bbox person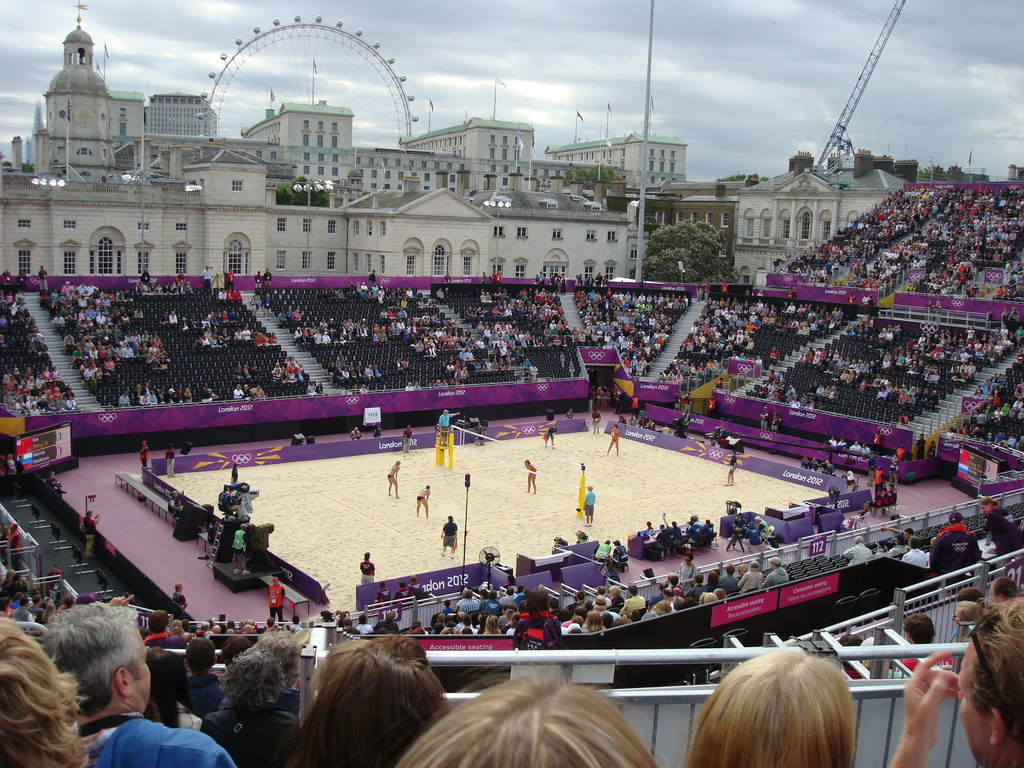
(556, 276, 562, 284)
